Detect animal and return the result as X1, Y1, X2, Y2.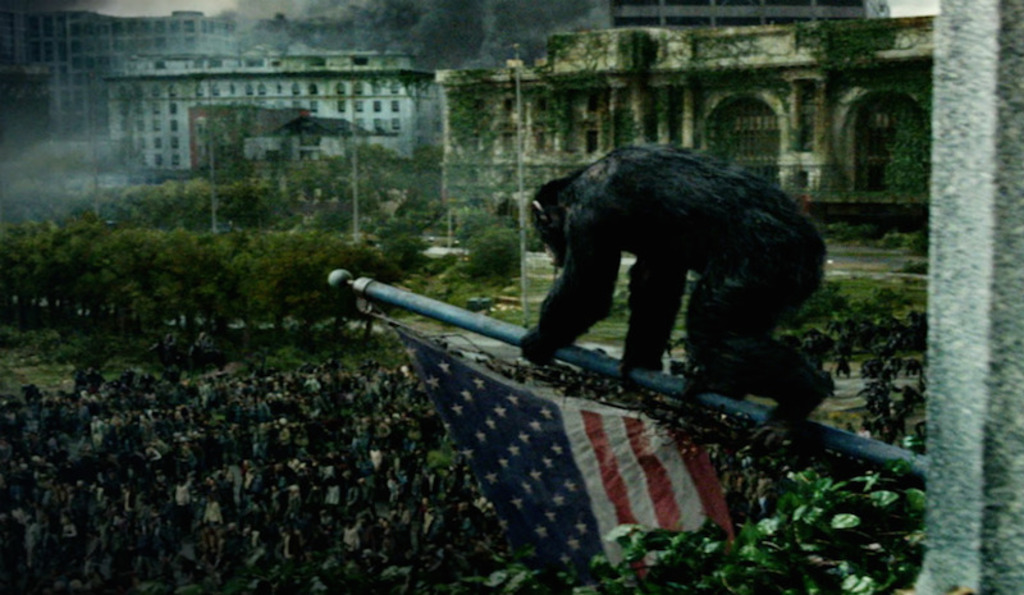
515, 142, 831, 411.
